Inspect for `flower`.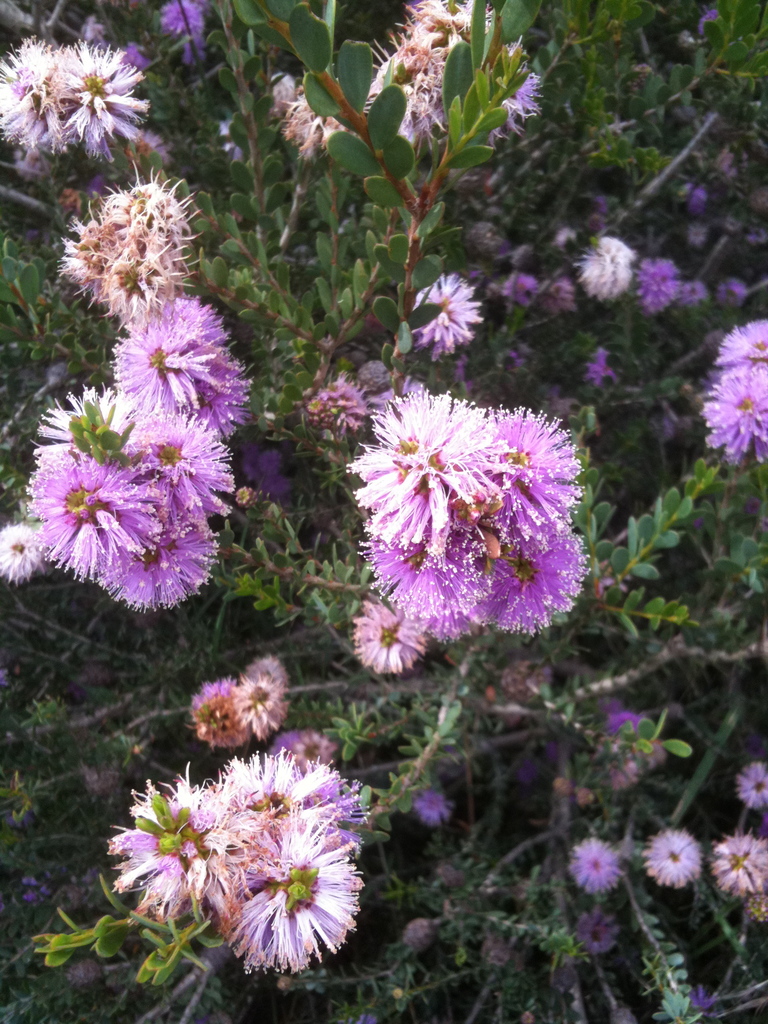
Inspection: l=576, t=239, r=625, b=303.
